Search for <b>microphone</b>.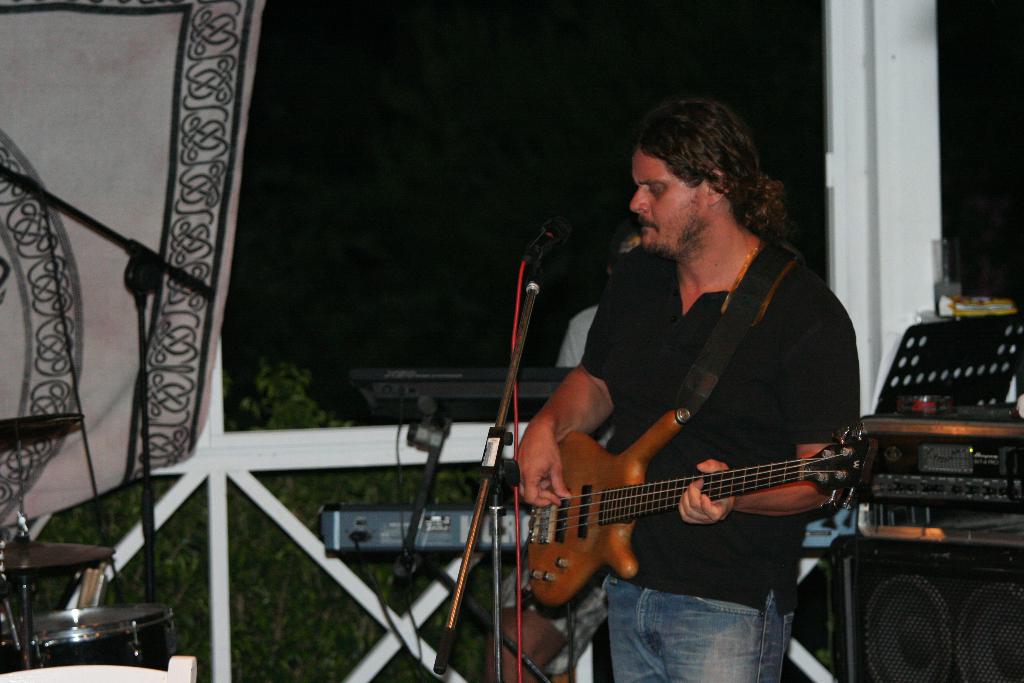
Found at (x1=516, y1=212, x2=574, y2=270).
